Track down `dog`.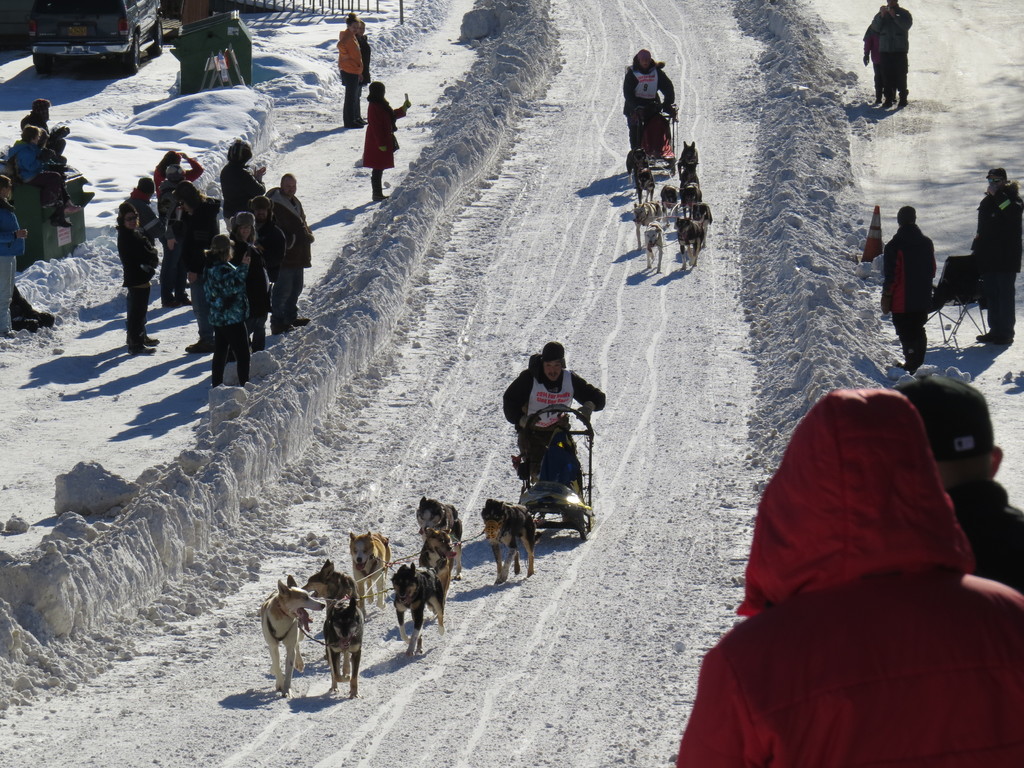
Tracked to <bbox>326, 585, 362, 703</bbox>.
